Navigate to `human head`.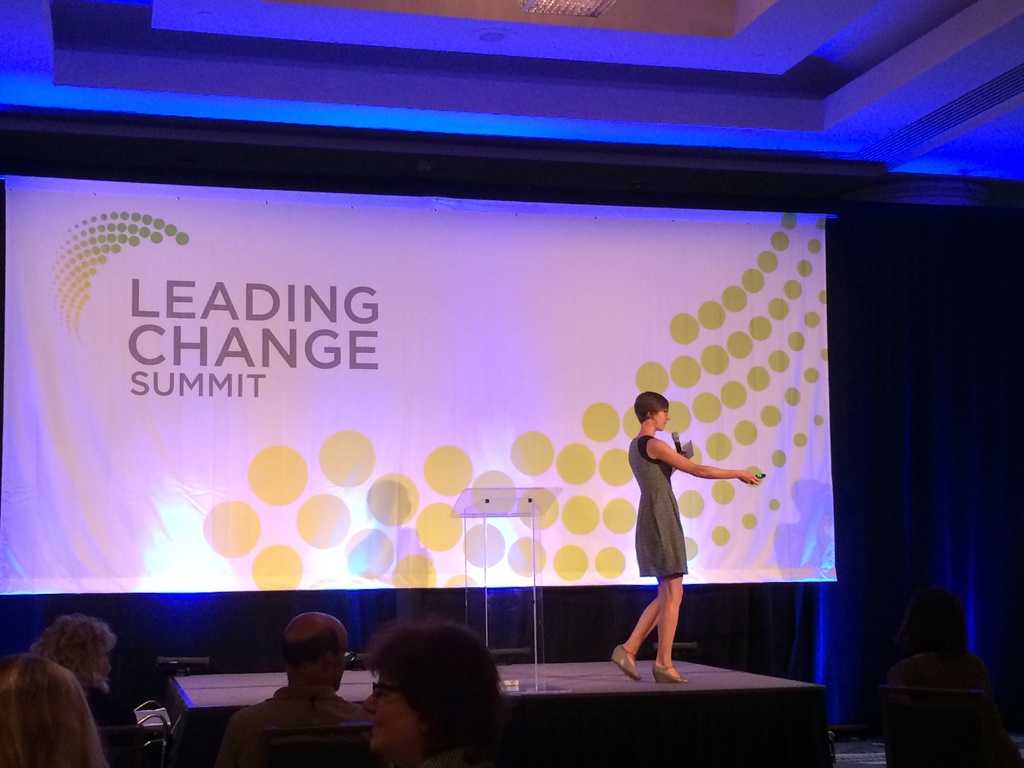
Navigation target: (347,636,511,749).
